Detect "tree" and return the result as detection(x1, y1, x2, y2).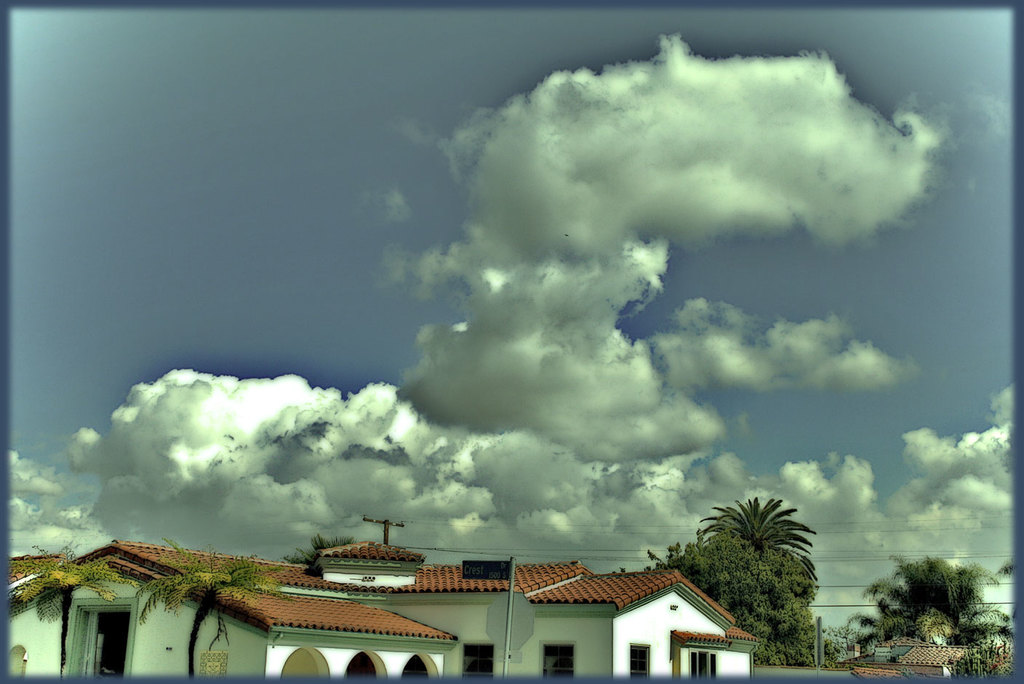
detection(6, 544, 134, 679).
